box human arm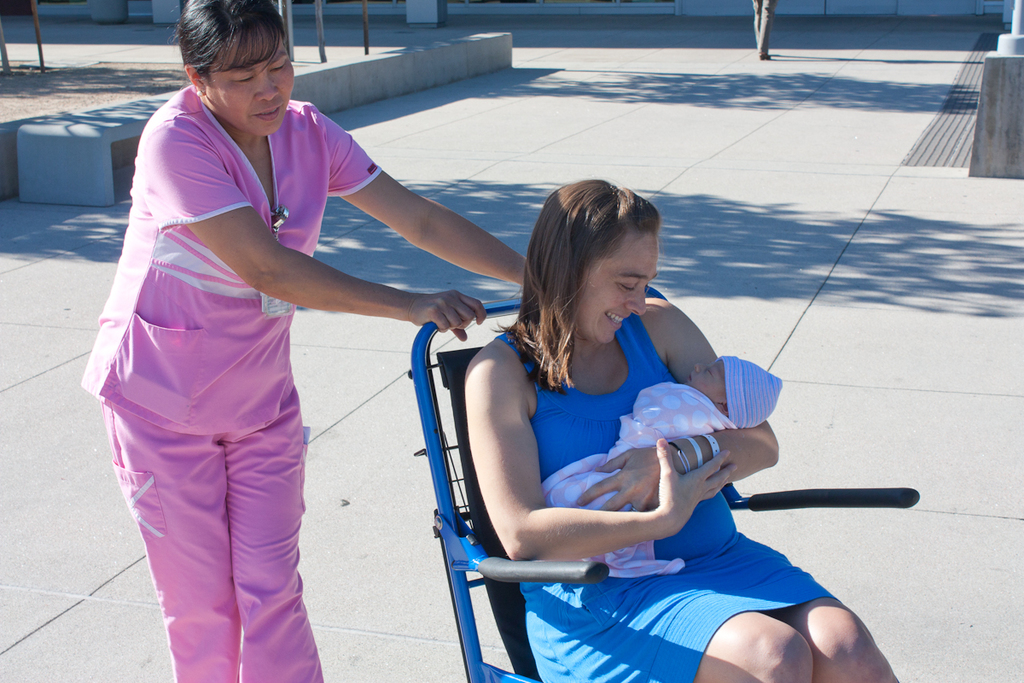
region(343, 166, 537, 318)
